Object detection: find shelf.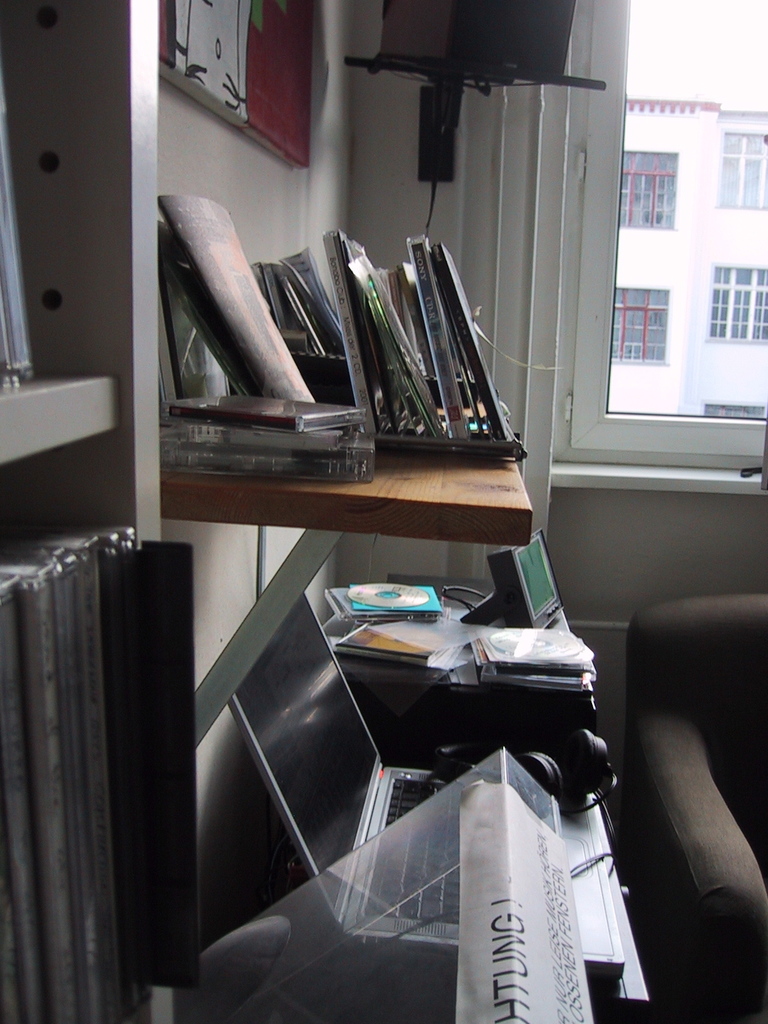
bbox=[0, 0, 170, 1023].
